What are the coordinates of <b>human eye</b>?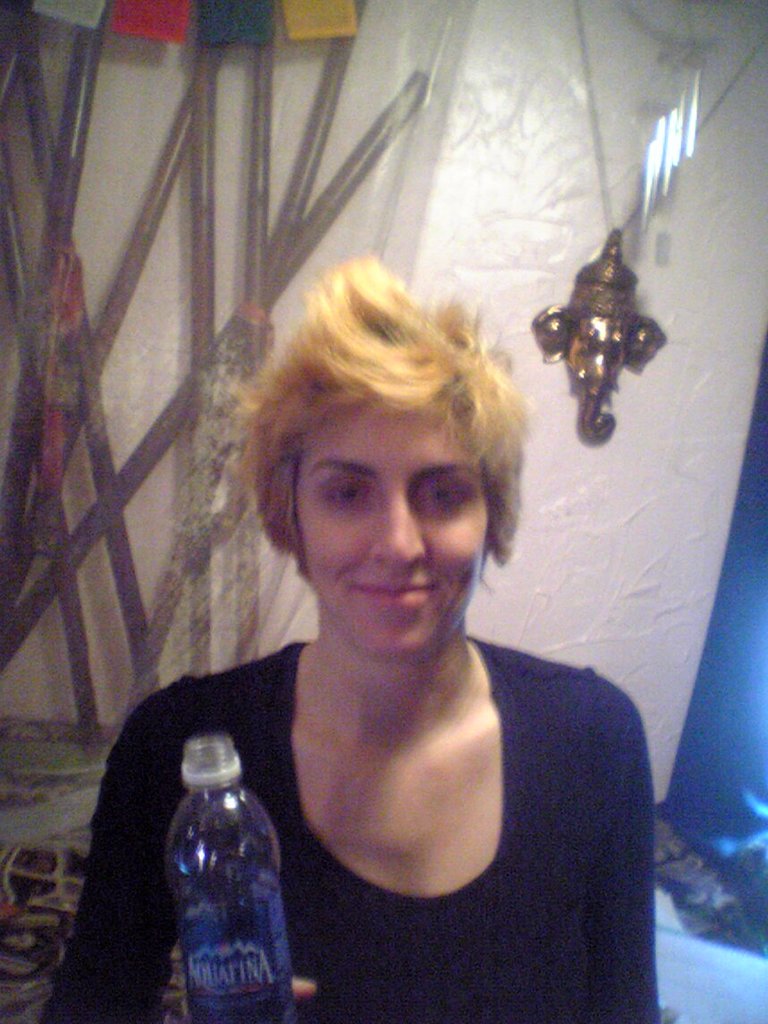
[x1=422, y1=483, x2=470, y2=518].
